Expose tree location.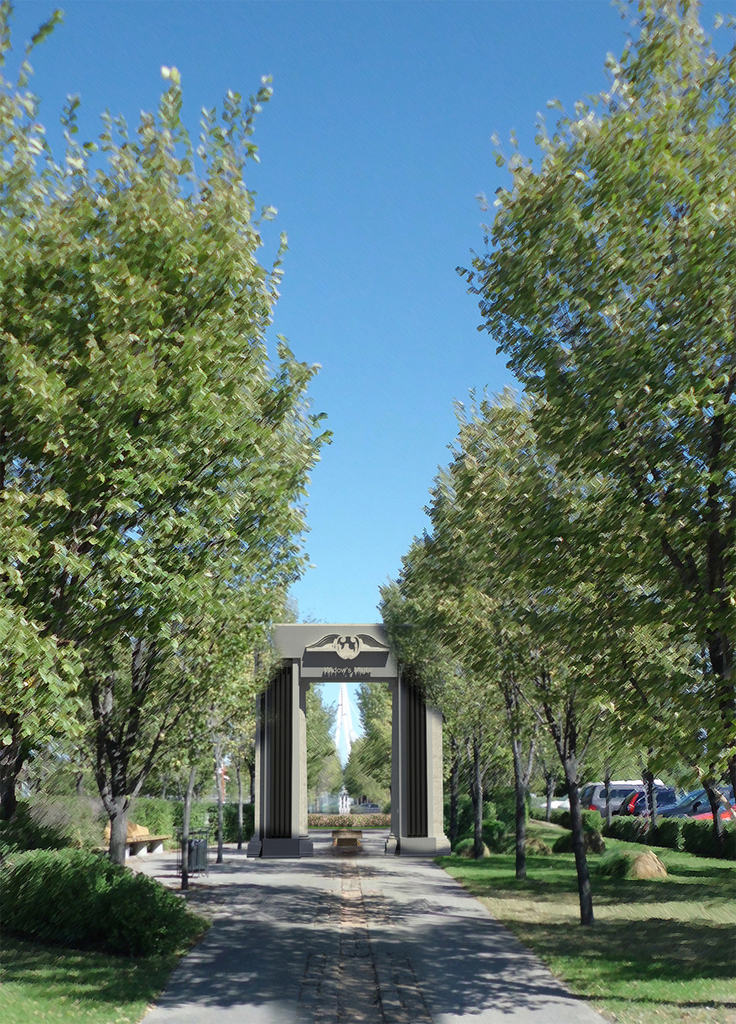
Exposed at l=343, t=680, r=401, b=822.
